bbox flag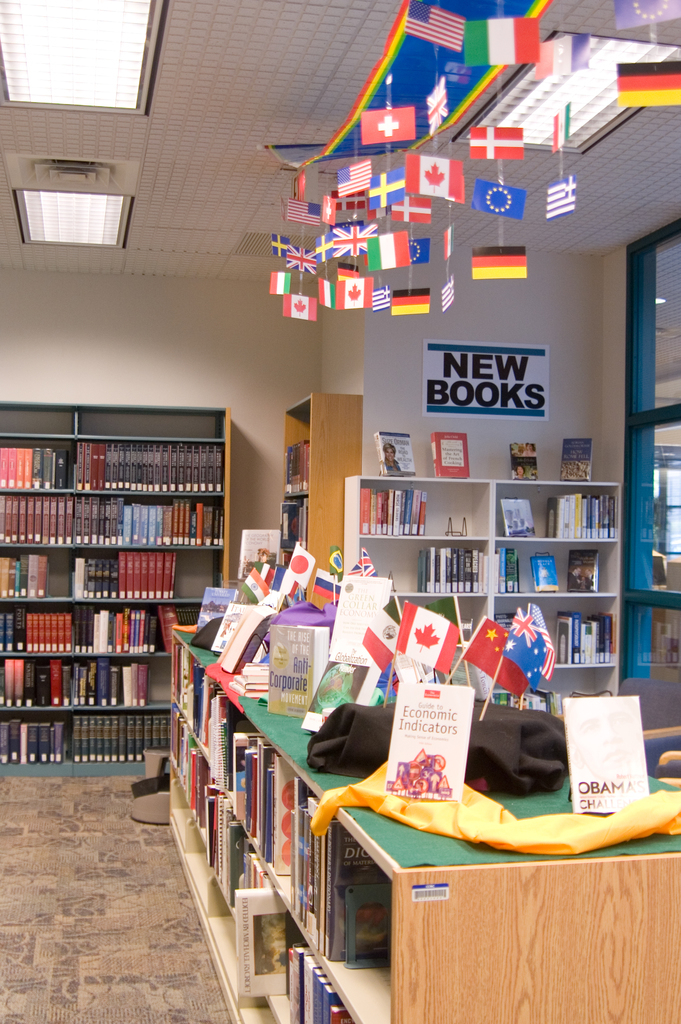
pyautogui.locateOnScreen(339, 168, 382, 195)
